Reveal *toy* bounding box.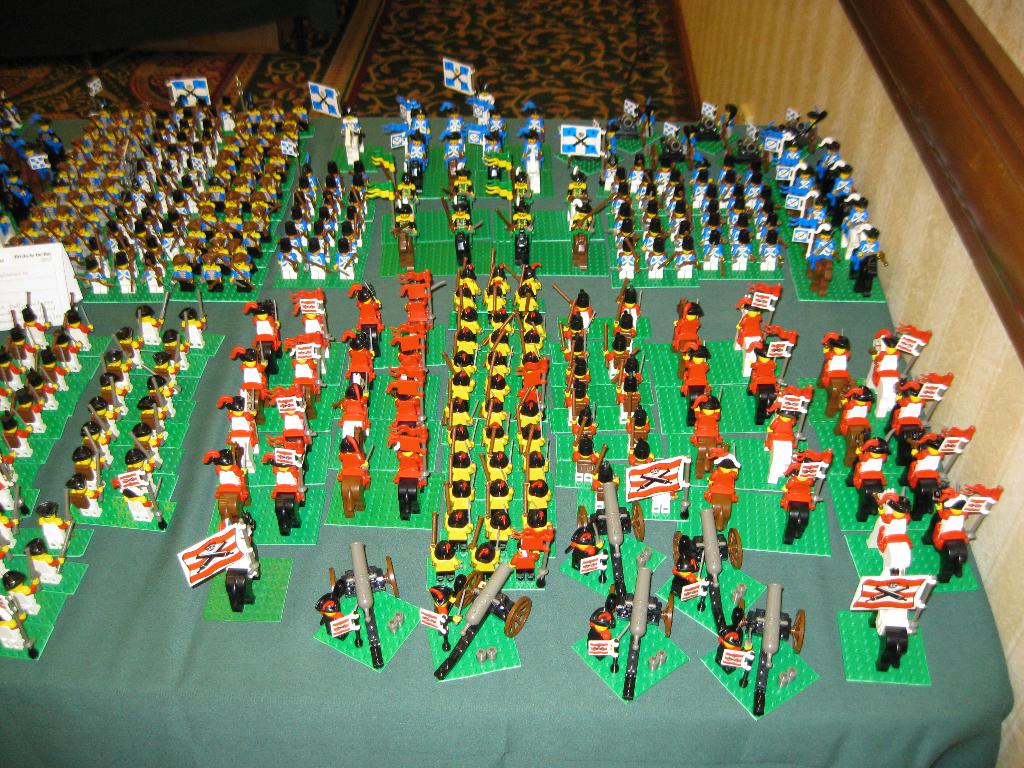
Revealed: crop(2, 160, 17, 176).
